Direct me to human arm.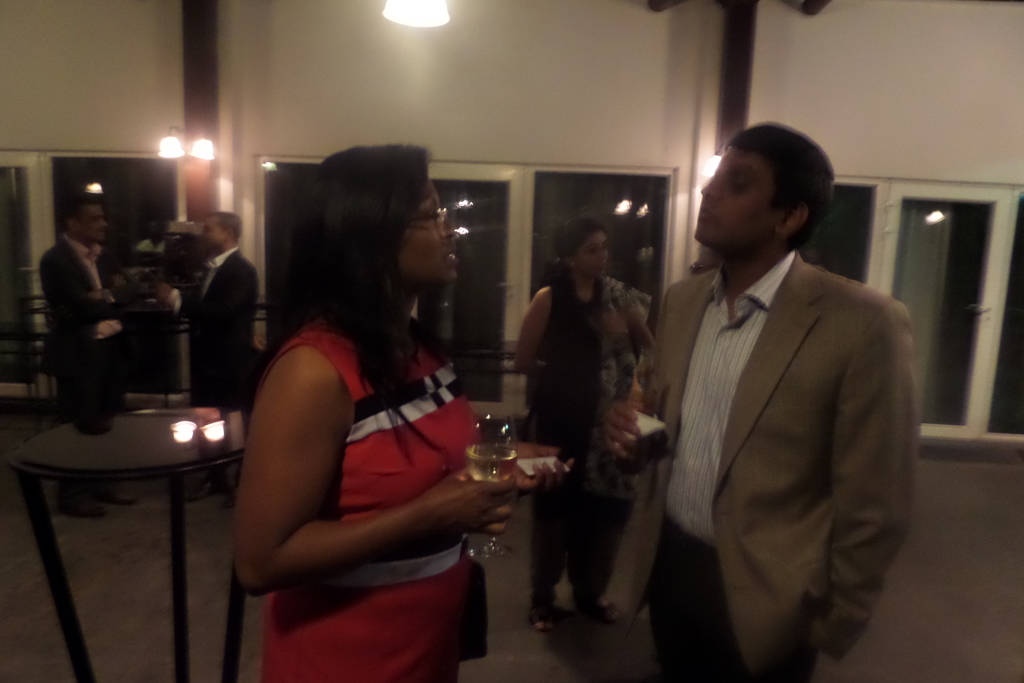
Direction: [45,244,134,353].
